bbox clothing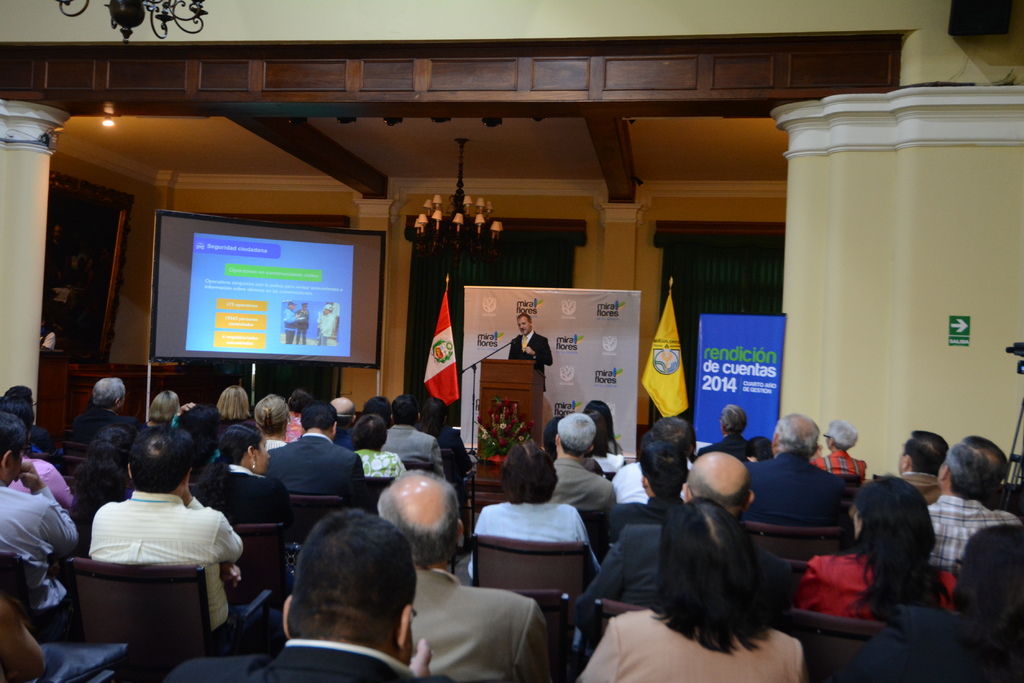
bbox=(796, 556, 950, 631)
